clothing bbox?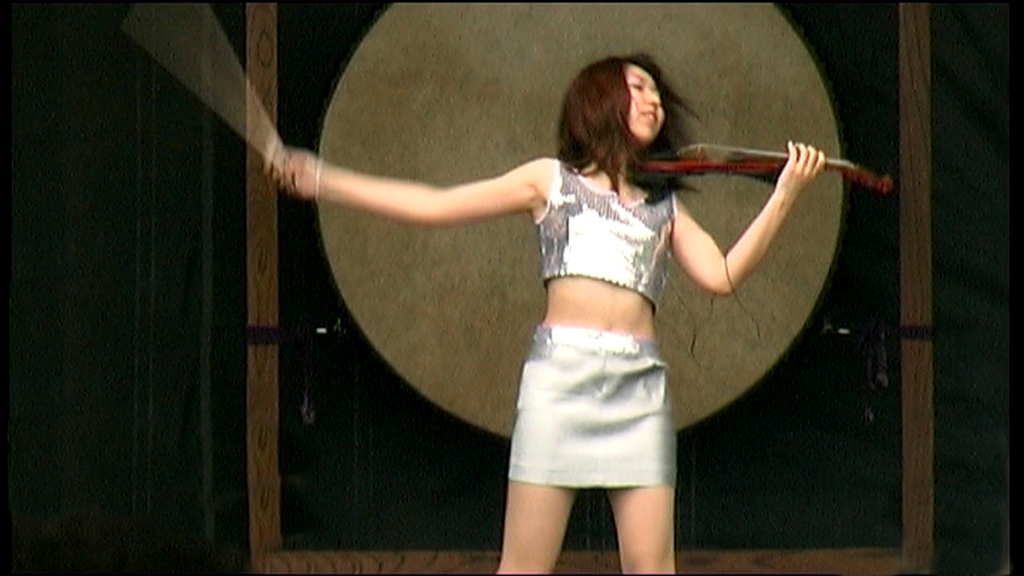
bbox(489, 133, 708, 505)
